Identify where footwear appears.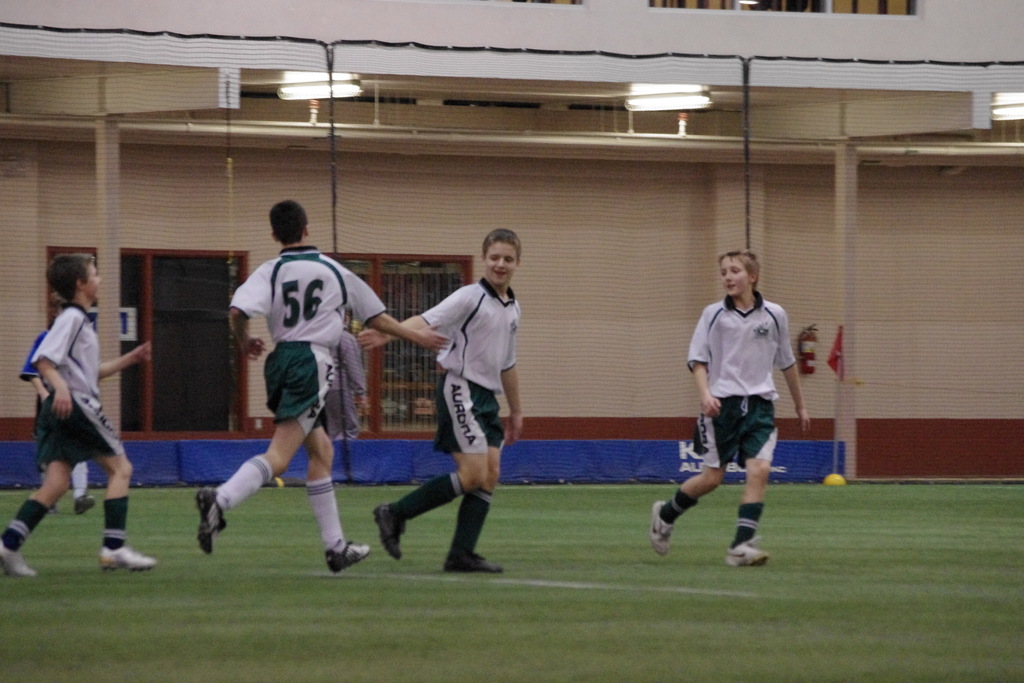
Appears at select_region(444, 549, 506, 578).
